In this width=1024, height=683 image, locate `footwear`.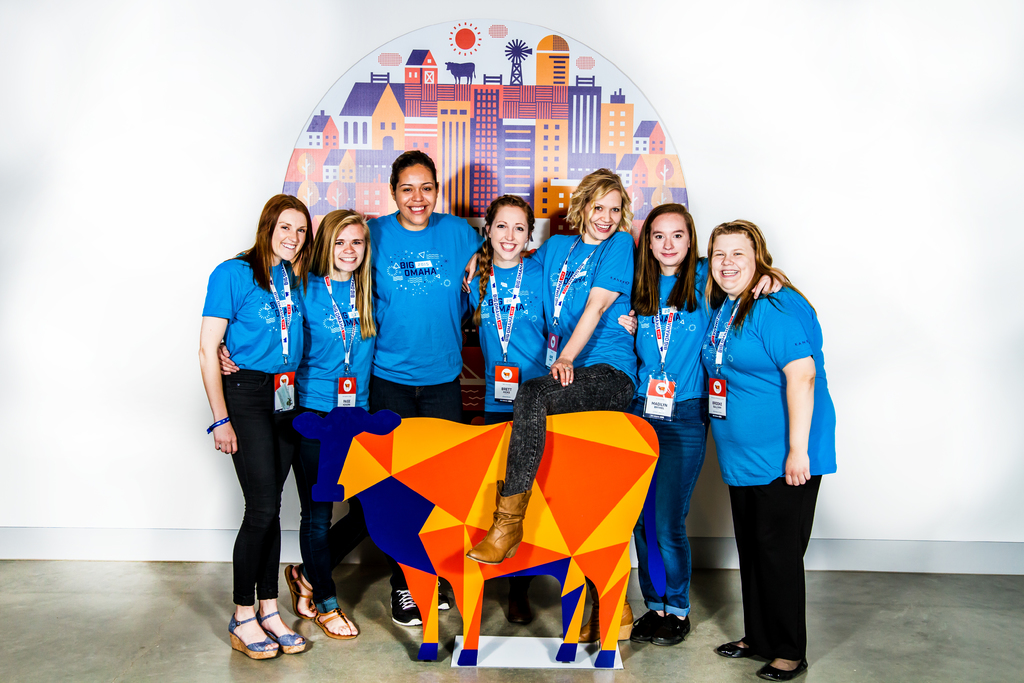
Bounding box: bbox(572, 606, 635, 645).
